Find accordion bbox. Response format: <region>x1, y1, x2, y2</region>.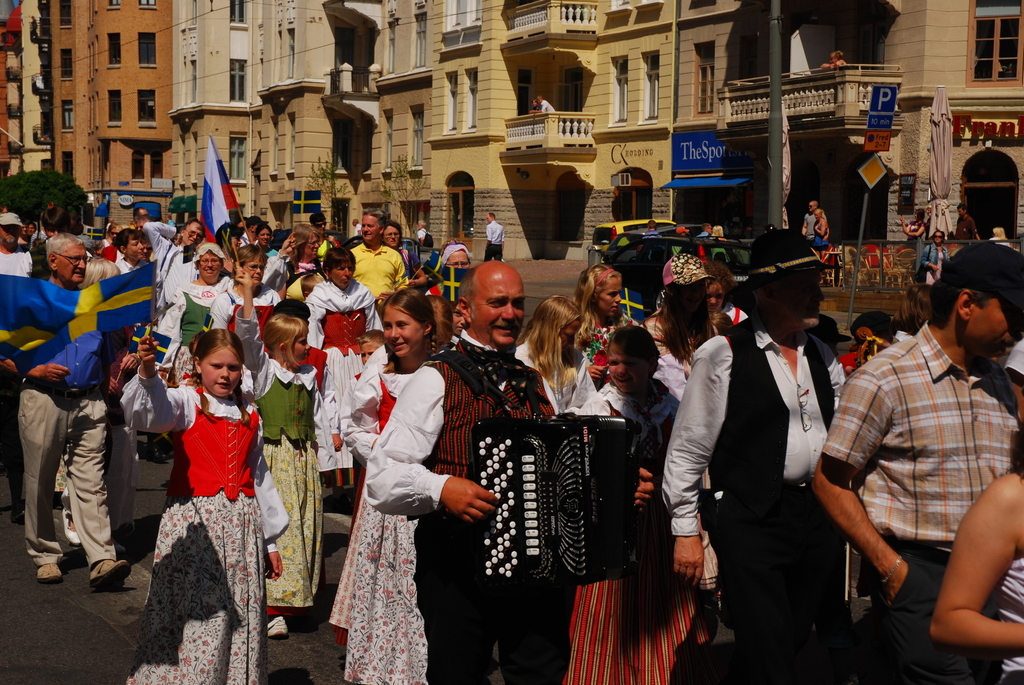
<region>454, 412, 646, 611</region>.
